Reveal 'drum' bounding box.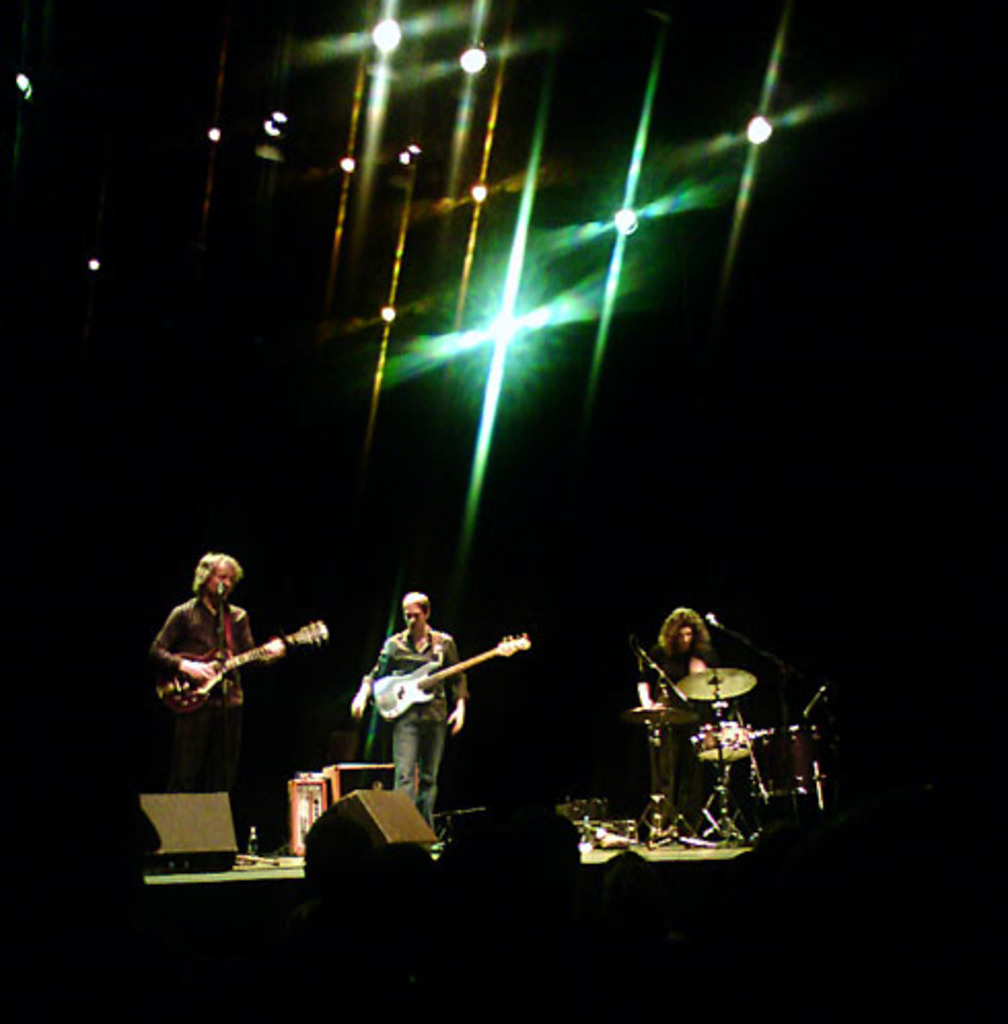
Revealed: bbox=[691, 724, 749, 765].
